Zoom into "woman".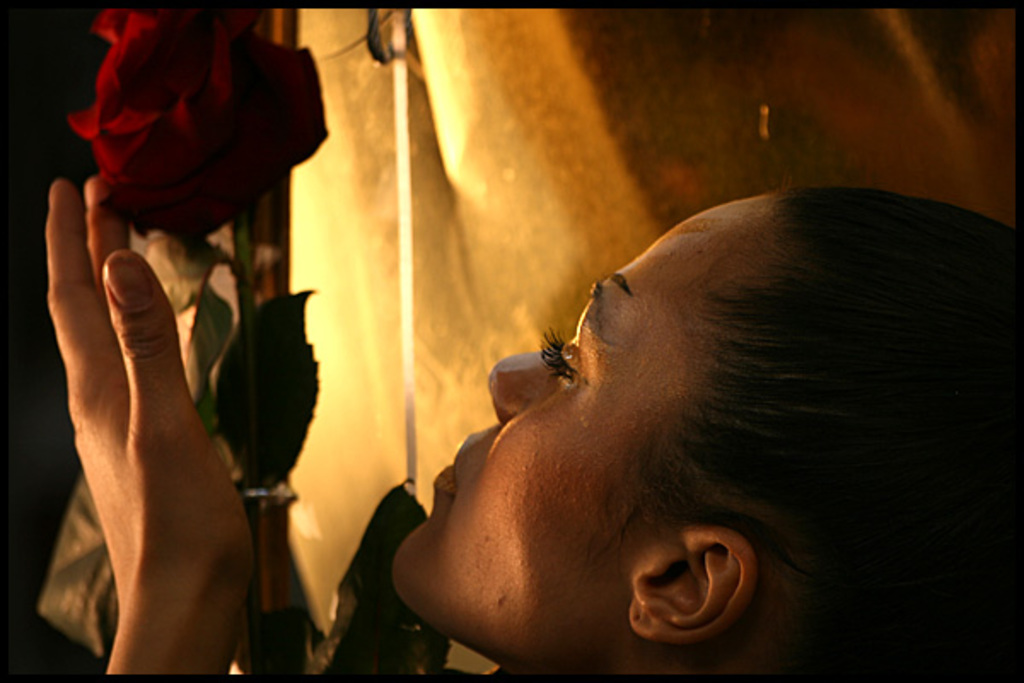
Zoom target: detection(205, 90, 918, 666).
